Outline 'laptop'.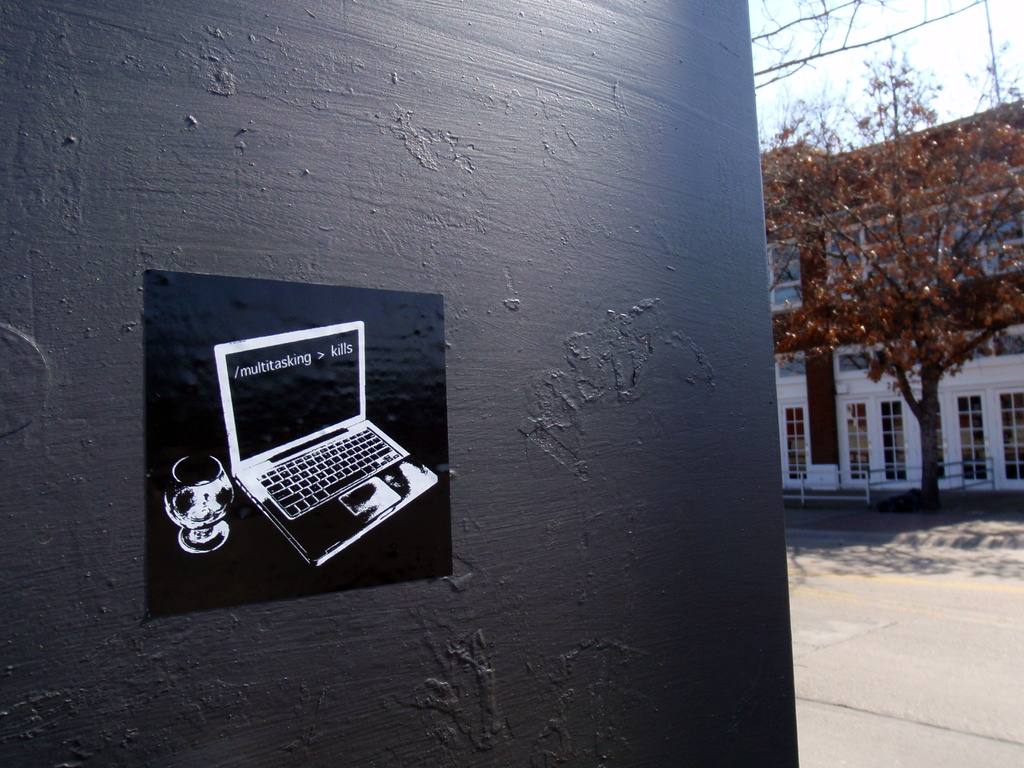
Outline: 196:349:442:578.
